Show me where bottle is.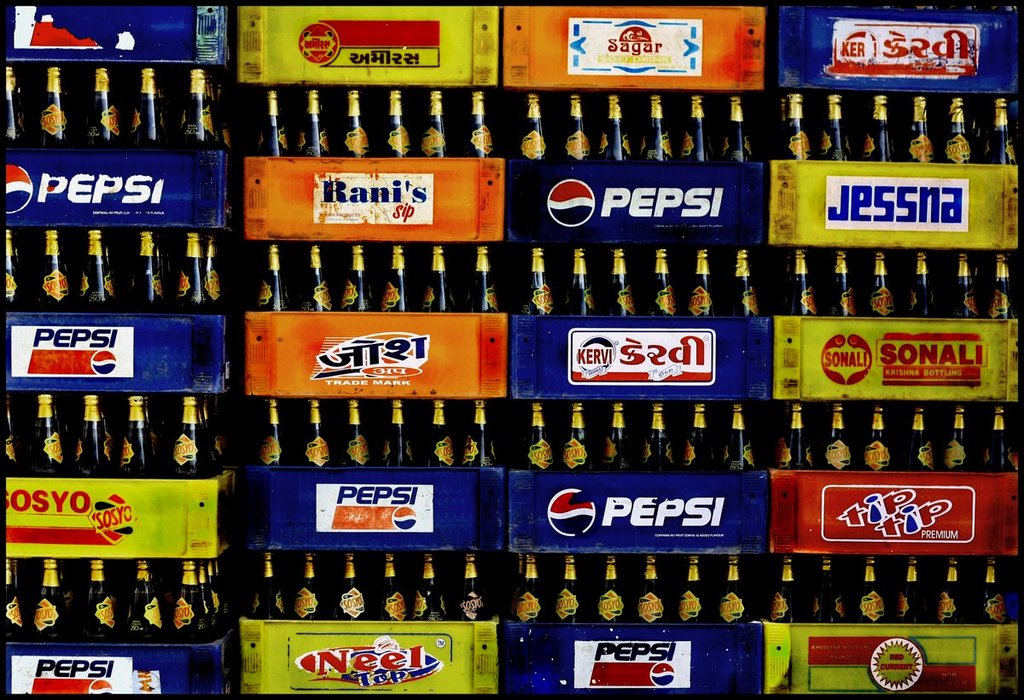
bottle is at 870 252 895 318.
